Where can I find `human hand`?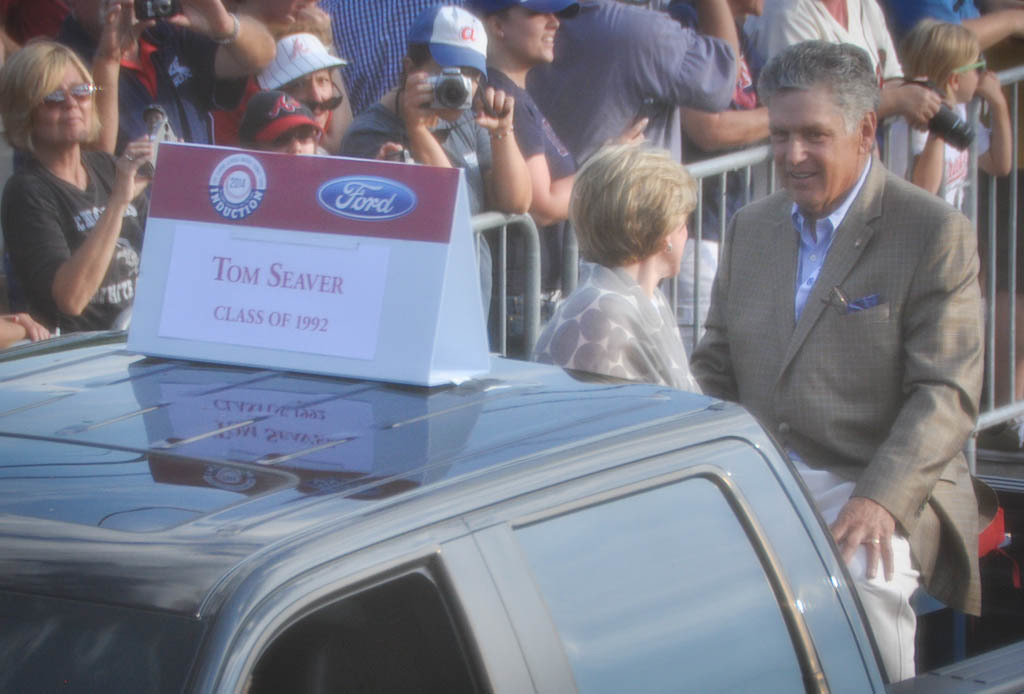
You can find it at select_region(470, 84, 517, 131).
